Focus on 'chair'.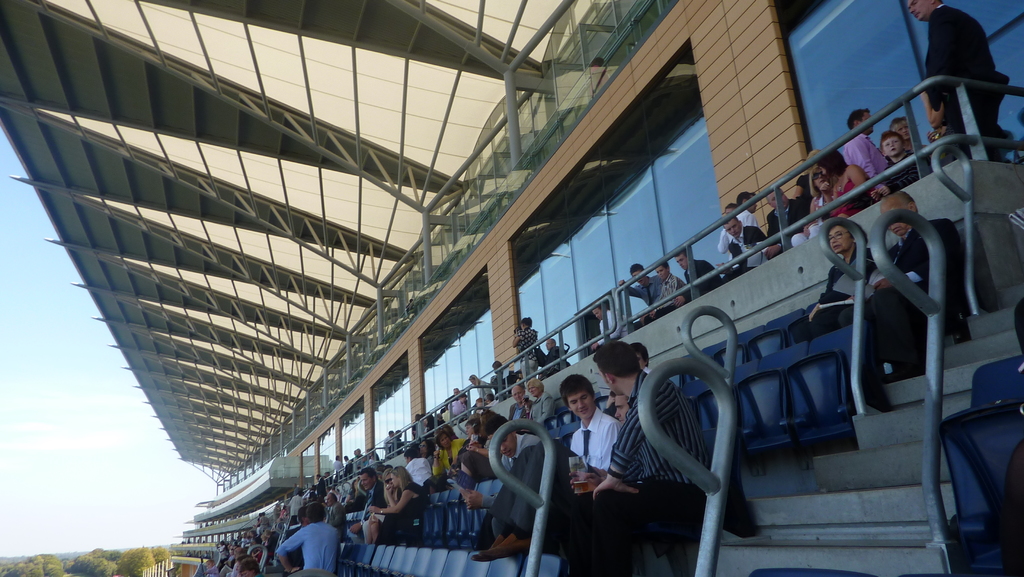
Focused at pyautogui.locateOnScreen(459, 551, 493, 576).
